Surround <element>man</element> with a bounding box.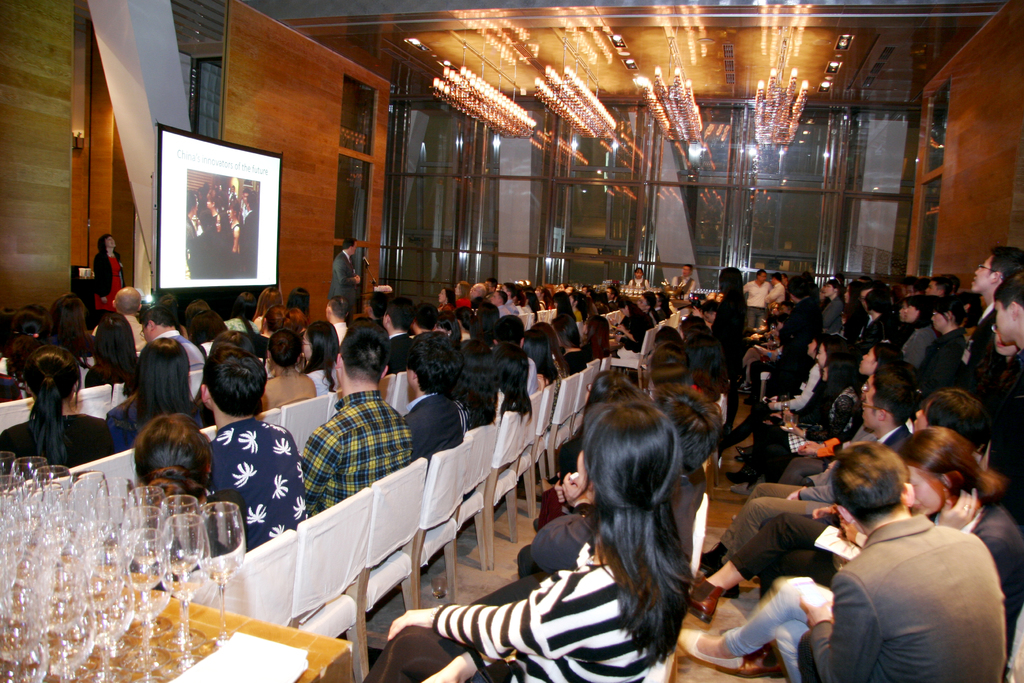
766,270,787,306.
